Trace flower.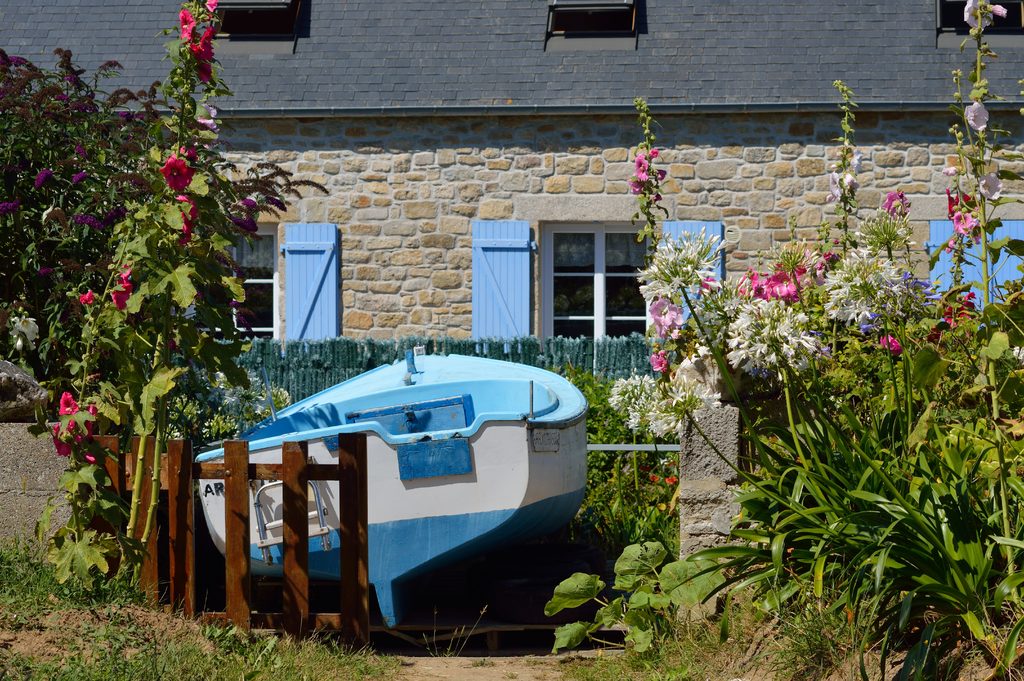
Traced to box=[196, 291, 200, 299].
